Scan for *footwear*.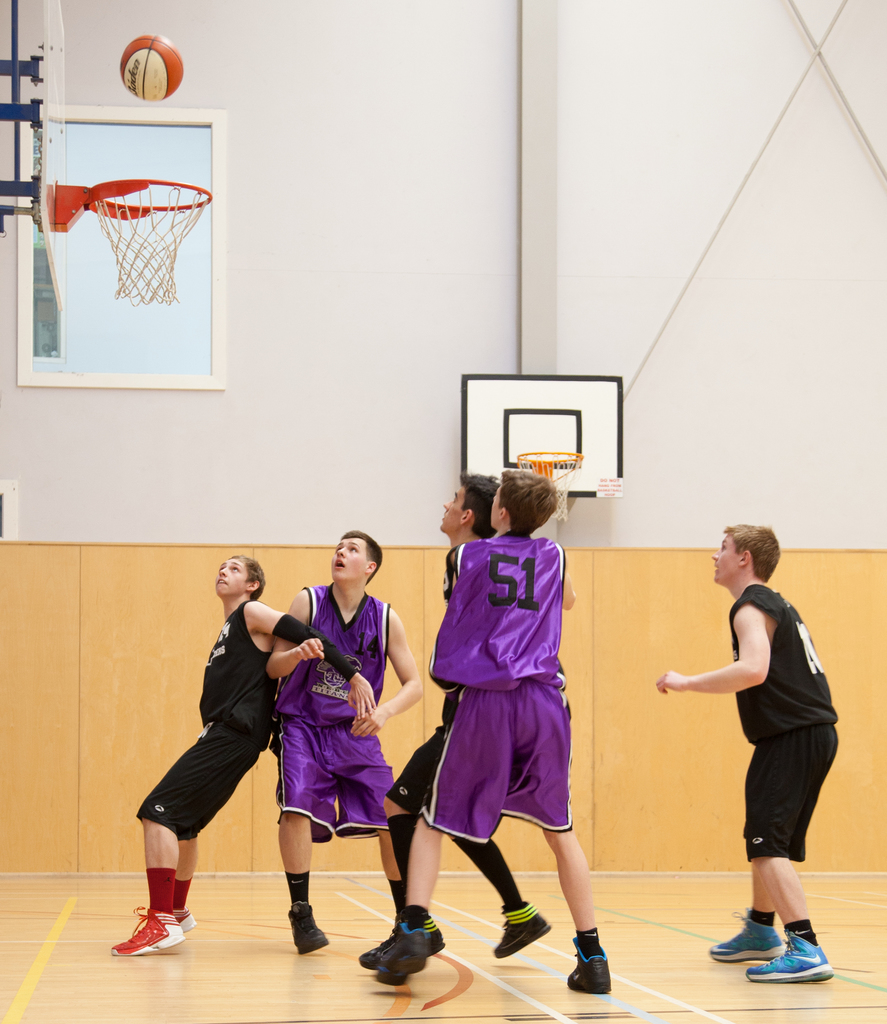
Scan result: box(491, 900, 549, 958).
